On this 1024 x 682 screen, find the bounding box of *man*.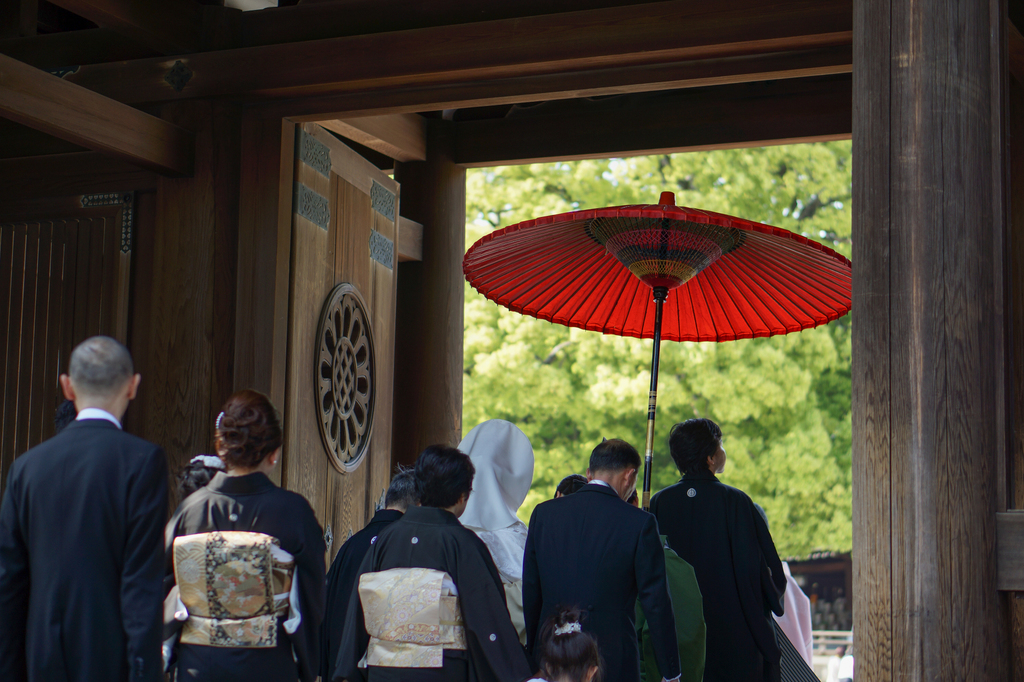
Bounding box: rect(326, 450, 527, 681).
